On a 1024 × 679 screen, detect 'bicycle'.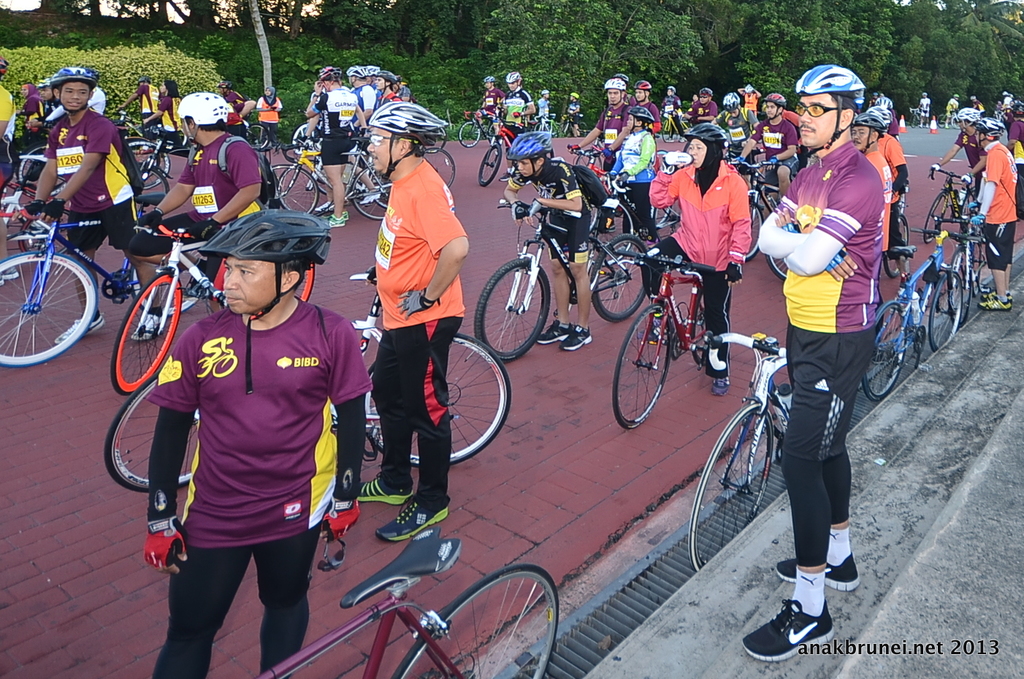
<bbox>589, 168, 684, 264</bbox>.
